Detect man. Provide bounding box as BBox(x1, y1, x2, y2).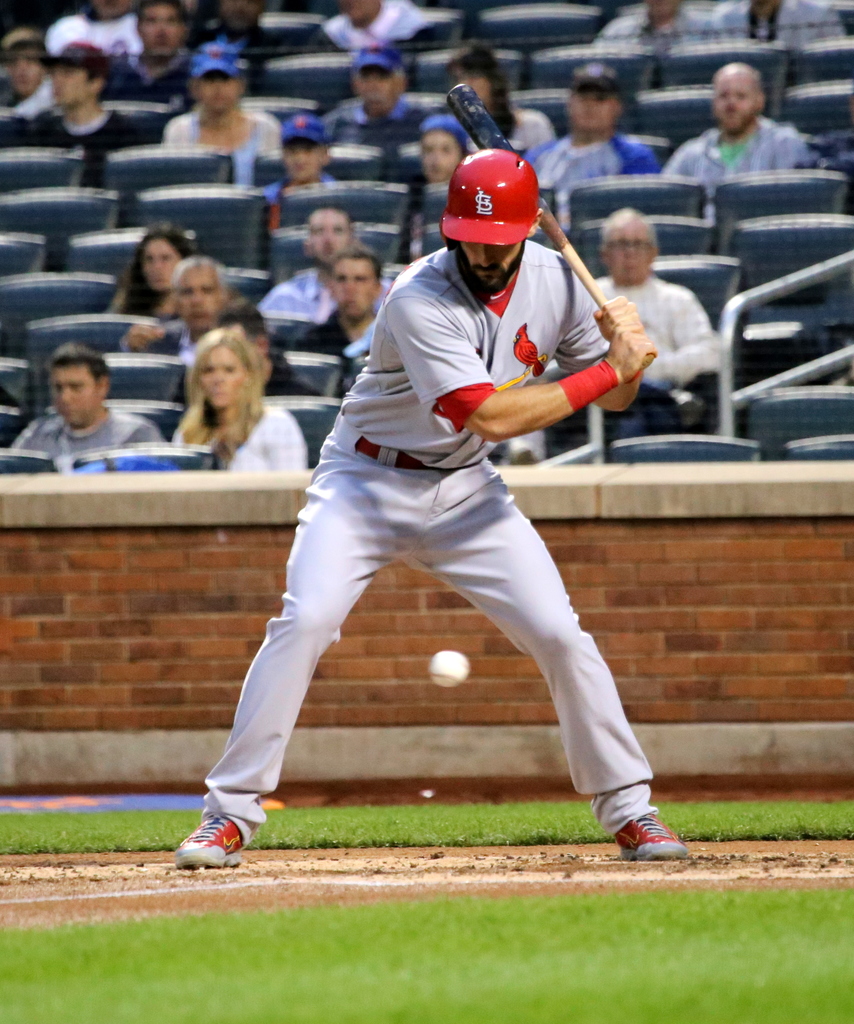
BBox(5, 344, 166, 472).
